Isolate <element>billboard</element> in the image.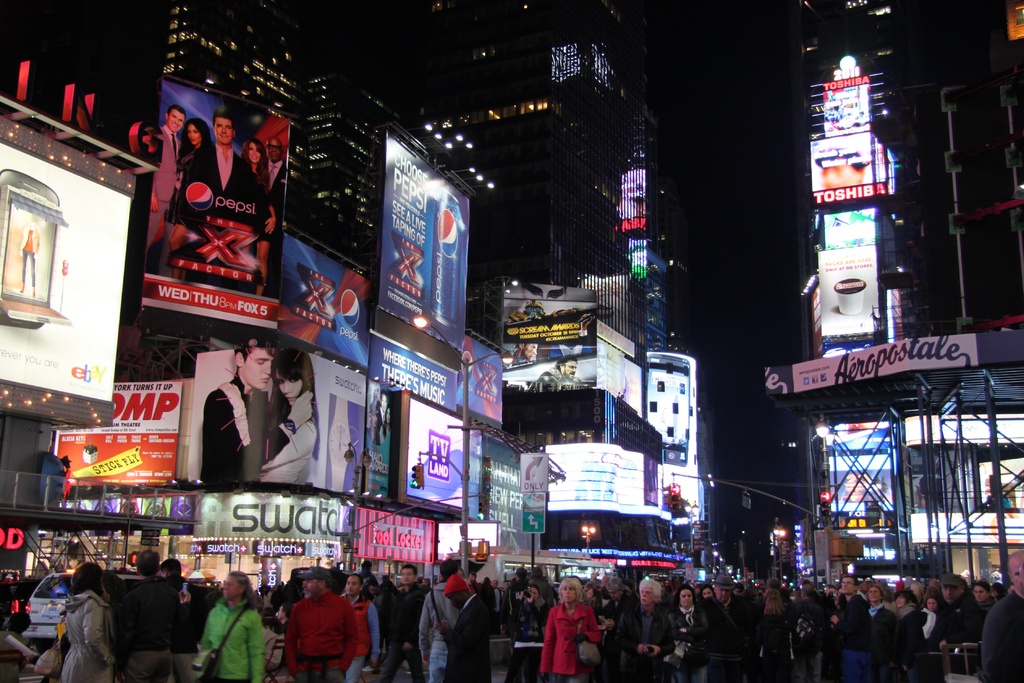
Isolated region: l=460, t=336, r=505, b=420.
